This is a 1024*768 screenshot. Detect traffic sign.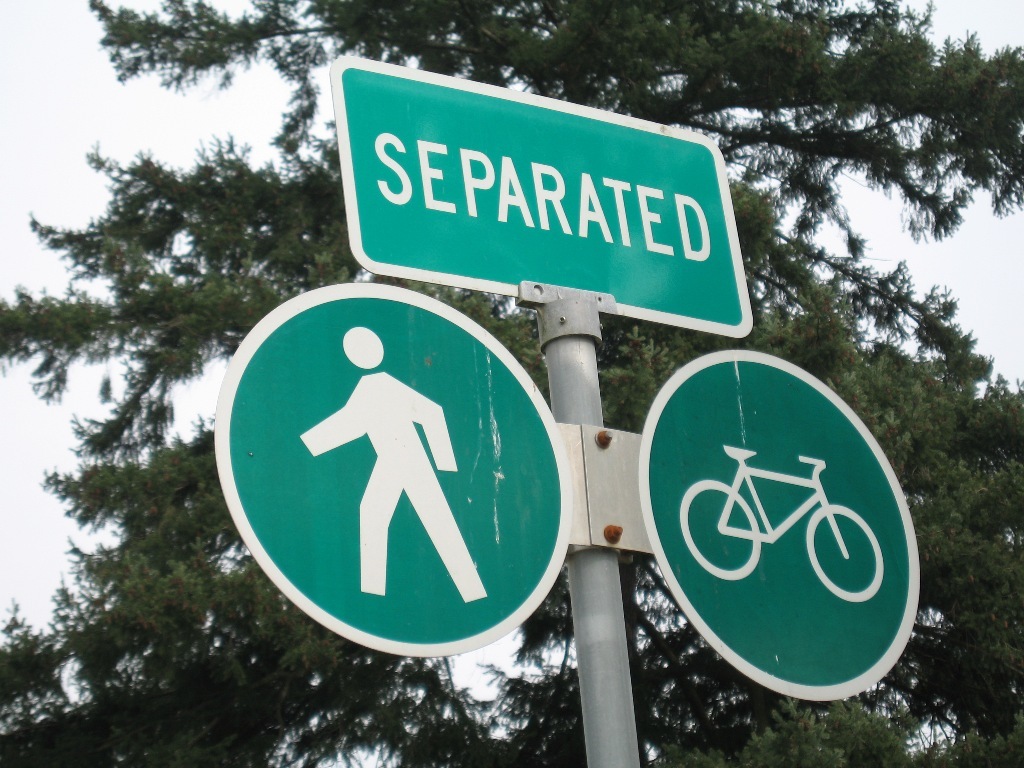
330, 54, 753, 340.
